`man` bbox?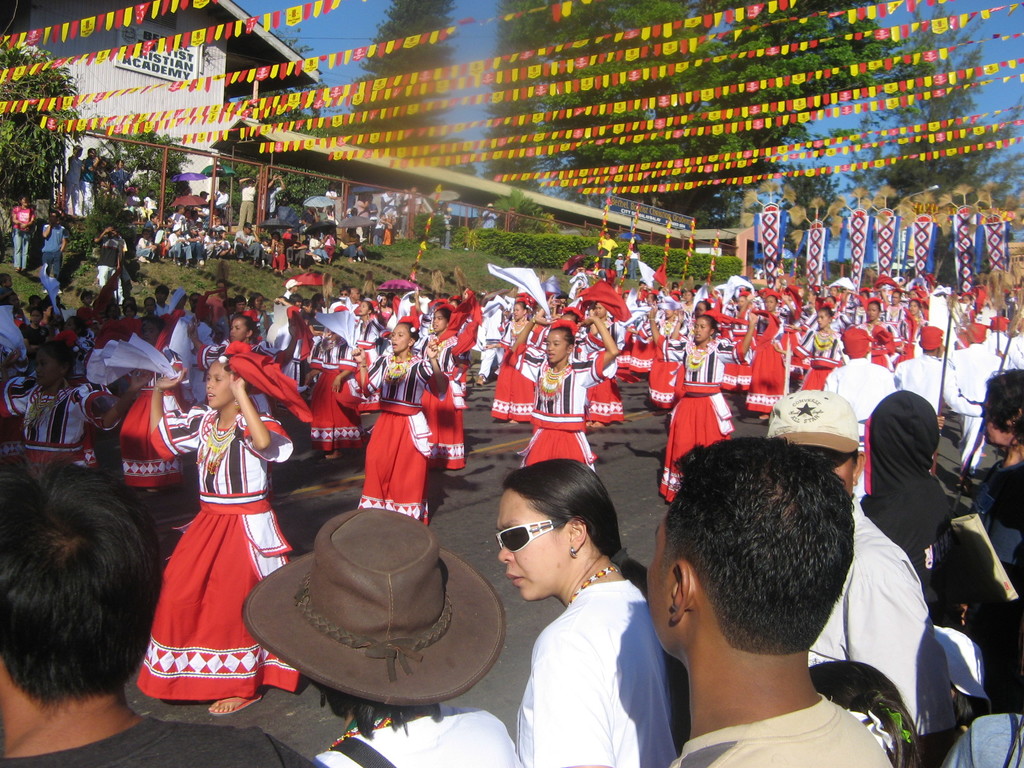
x1=92 y1=224 x2=122 y2=303
